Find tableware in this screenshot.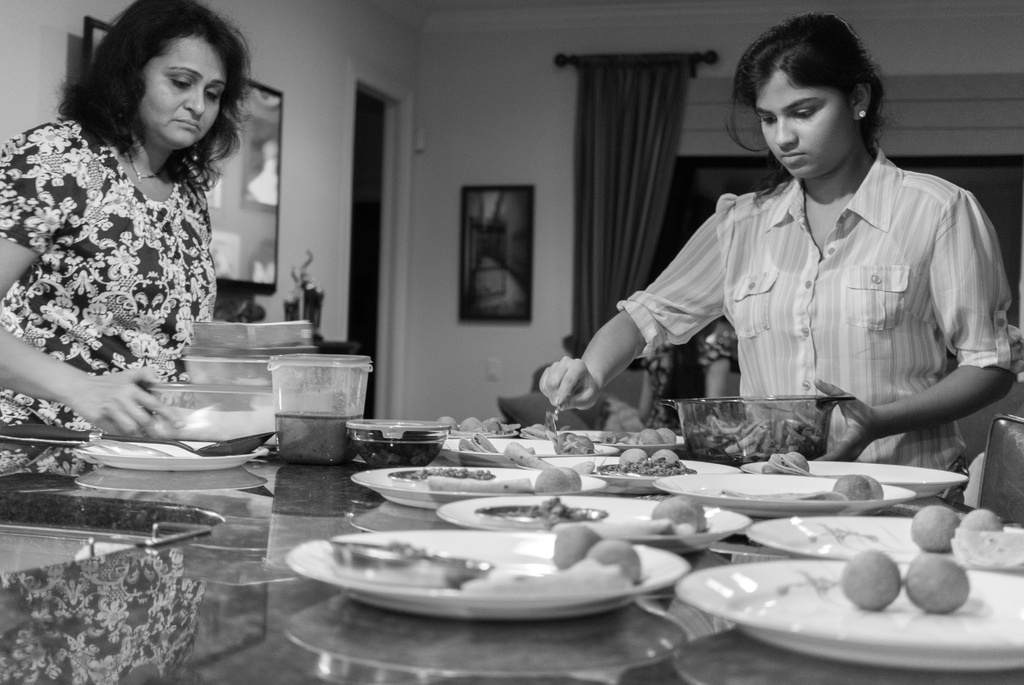
The bounding box for tableware is 671/551/1023/672.
